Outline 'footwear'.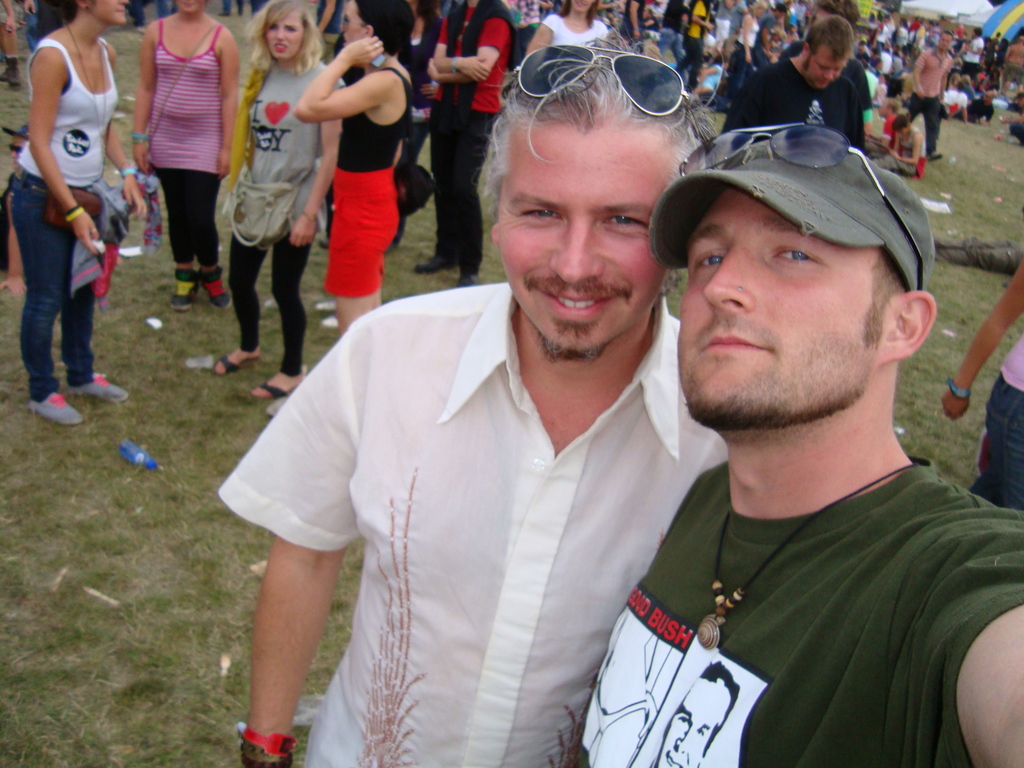
Outline: {"left": 24, "top": 390, "right": 85, "bottom": 427}.
